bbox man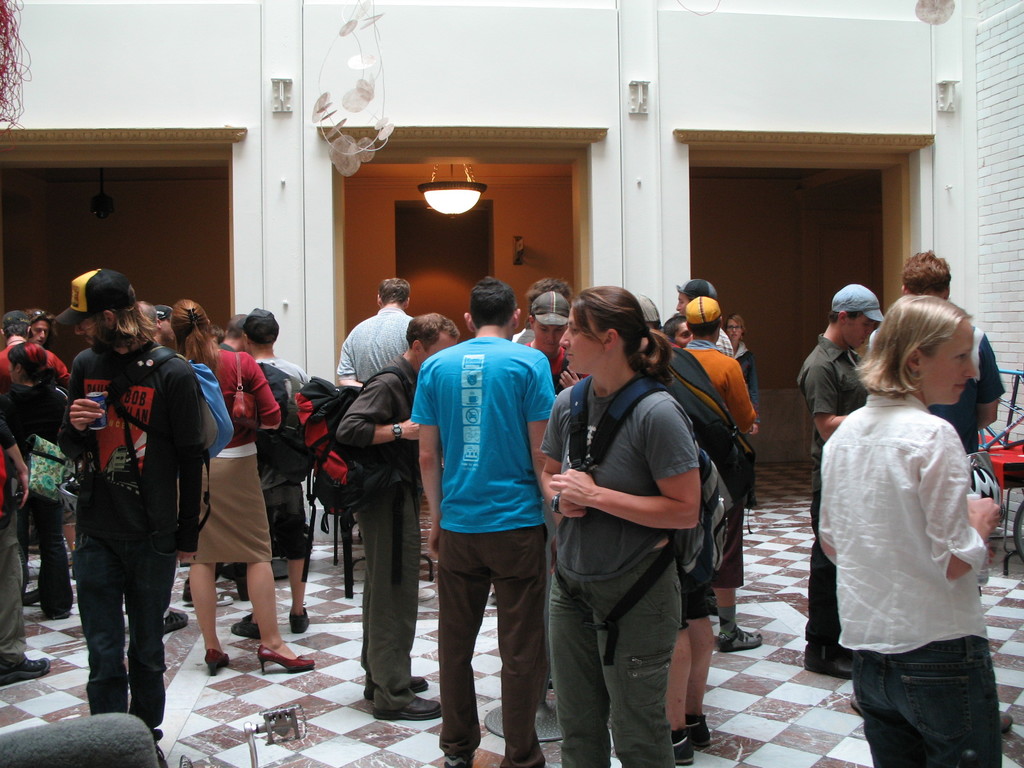
0 416 53 688
